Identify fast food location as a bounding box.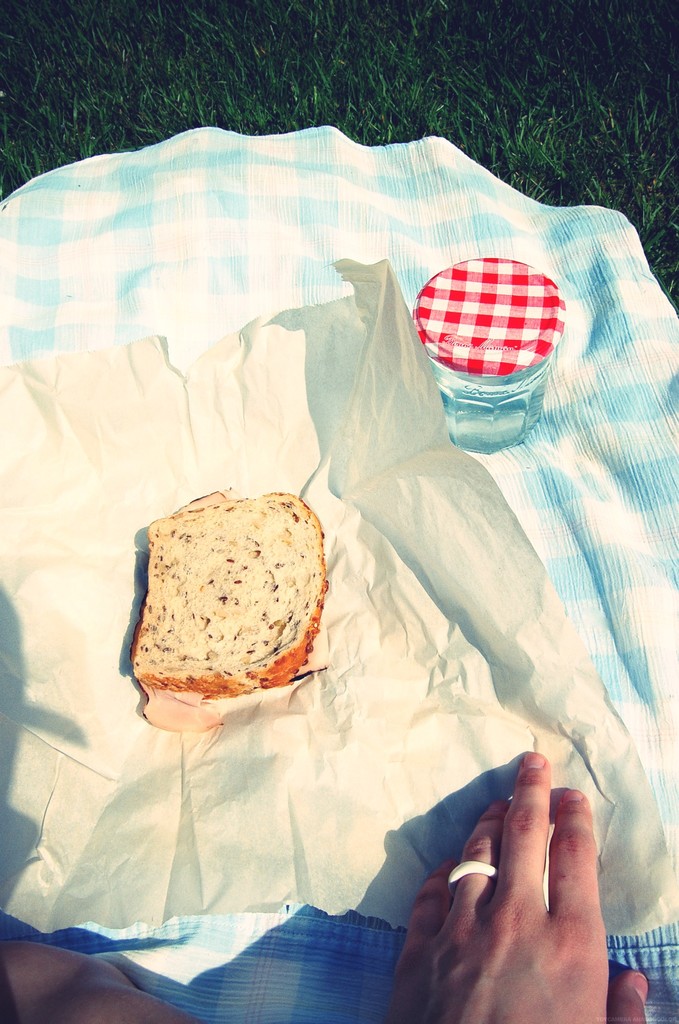
l=127, t=475, r=320, b=712.
